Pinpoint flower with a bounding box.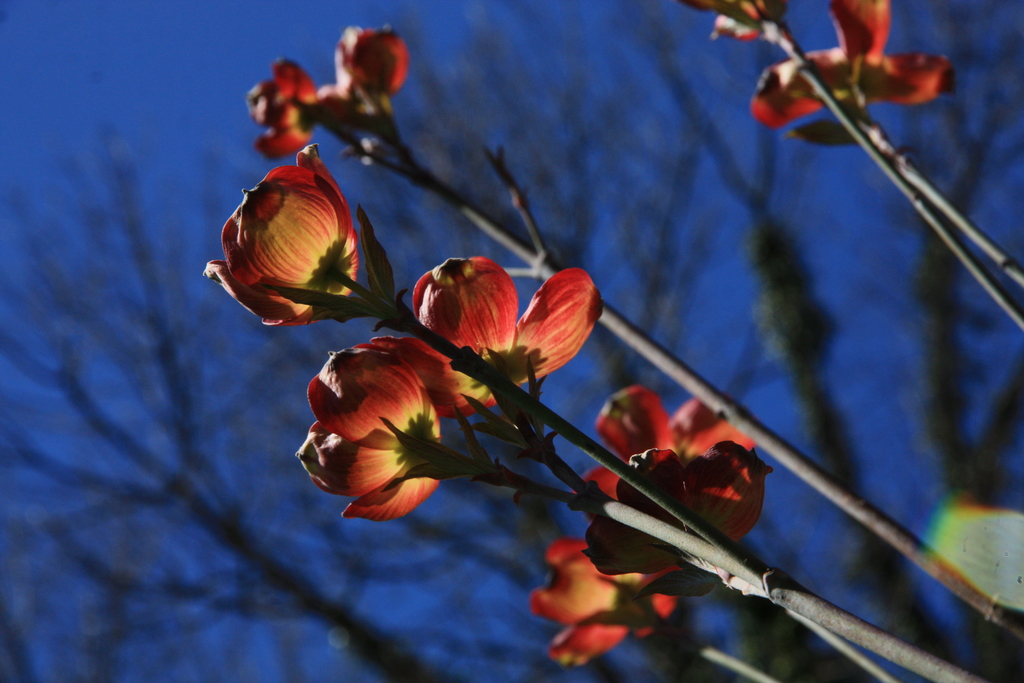
<box>525,524,683,680</box>.
